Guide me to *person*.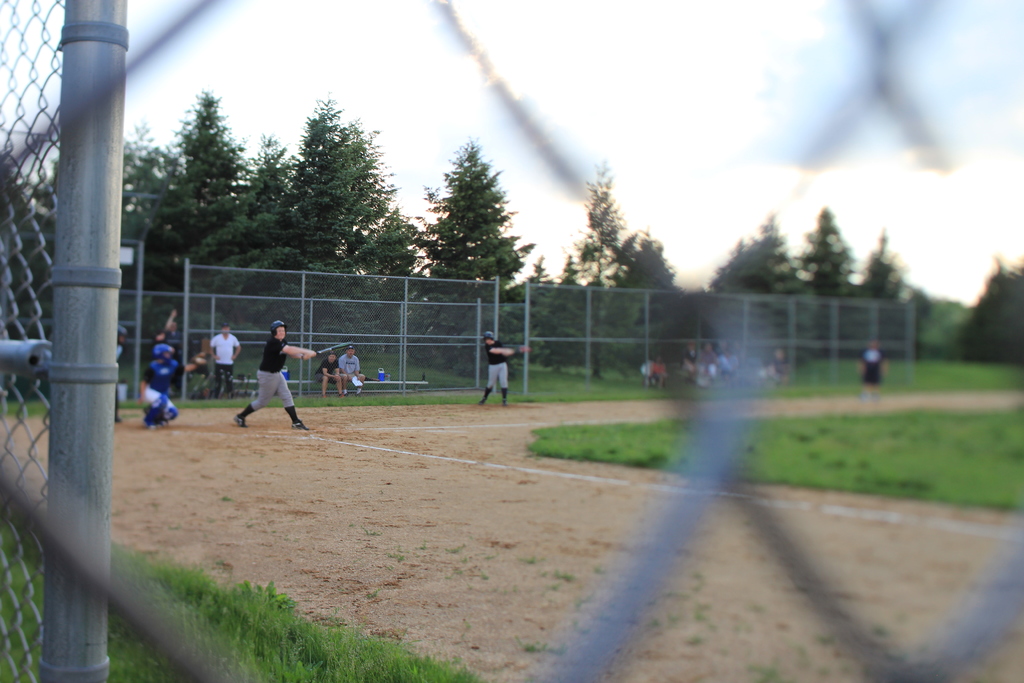
Guidance: l=474, t=330, r=528, b=407.
